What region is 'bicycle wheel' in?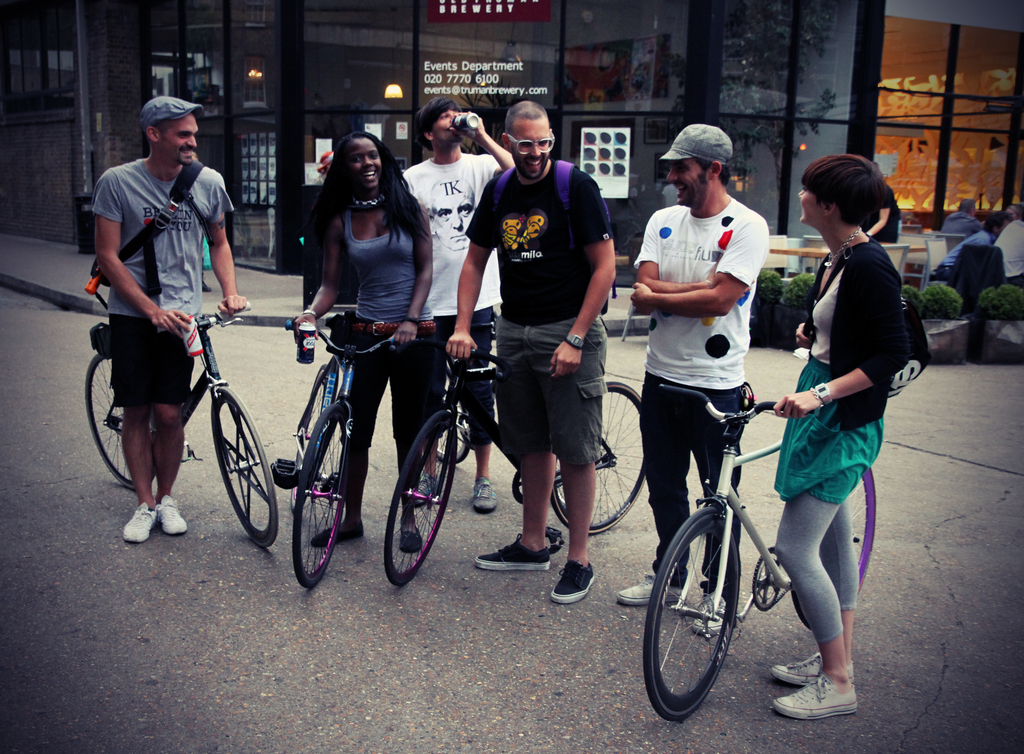
crop(294, 366, 335, 516).
